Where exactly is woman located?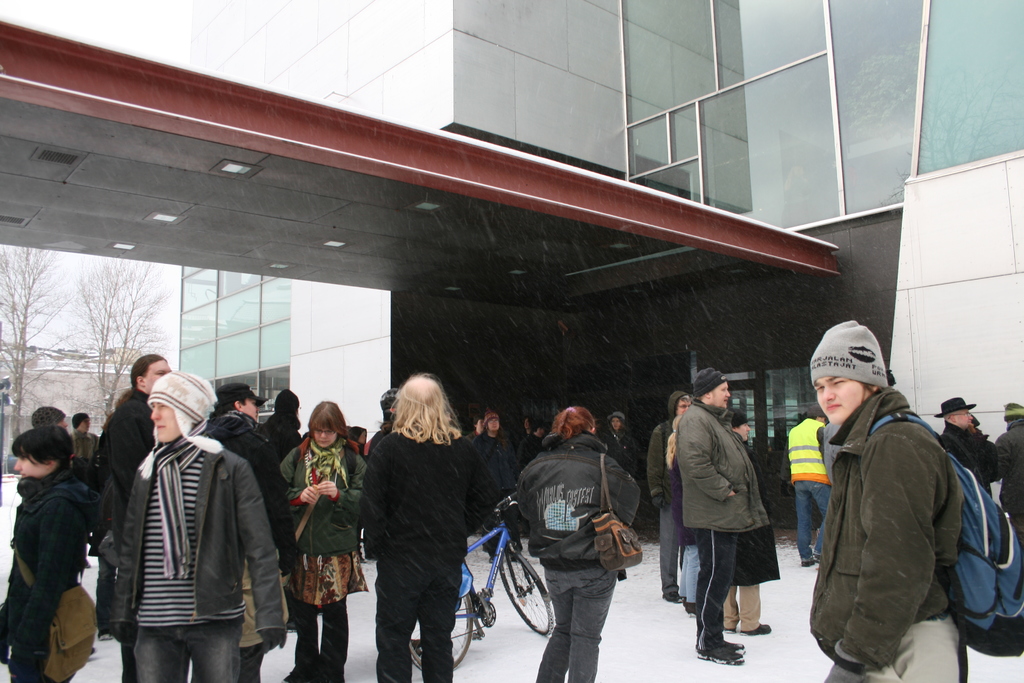
Its bounding box is detection(666, 415, 699, 619).
